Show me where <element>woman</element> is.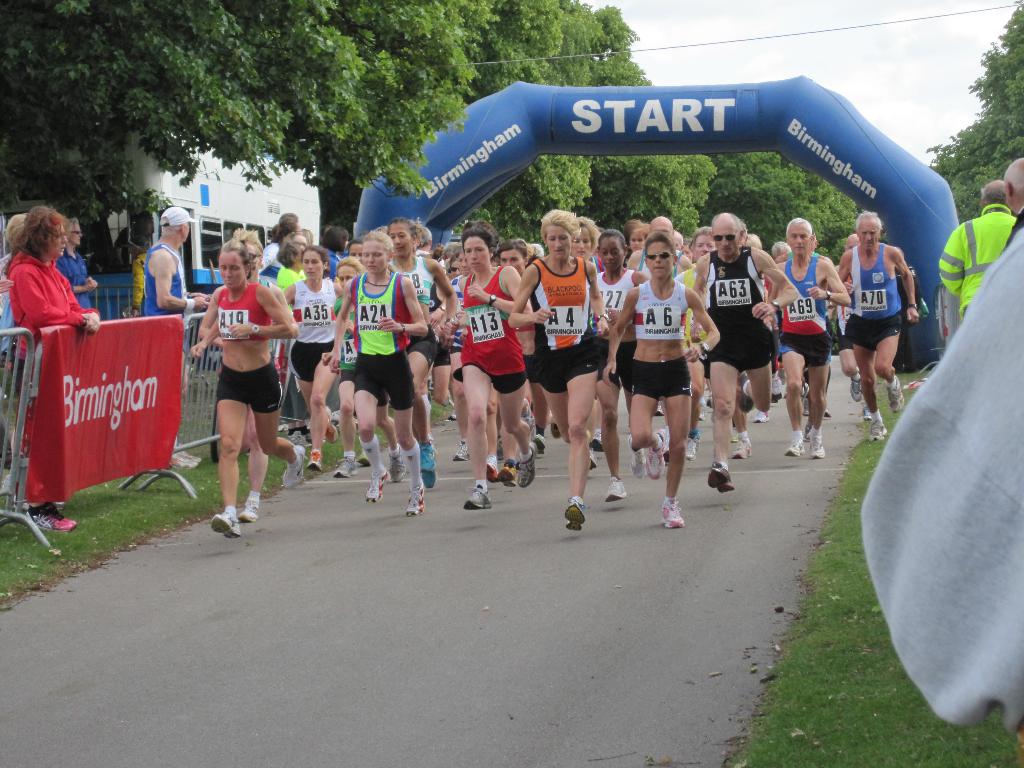
<element>woman</element> is at <region>184, 243, 288, 538</region>.
